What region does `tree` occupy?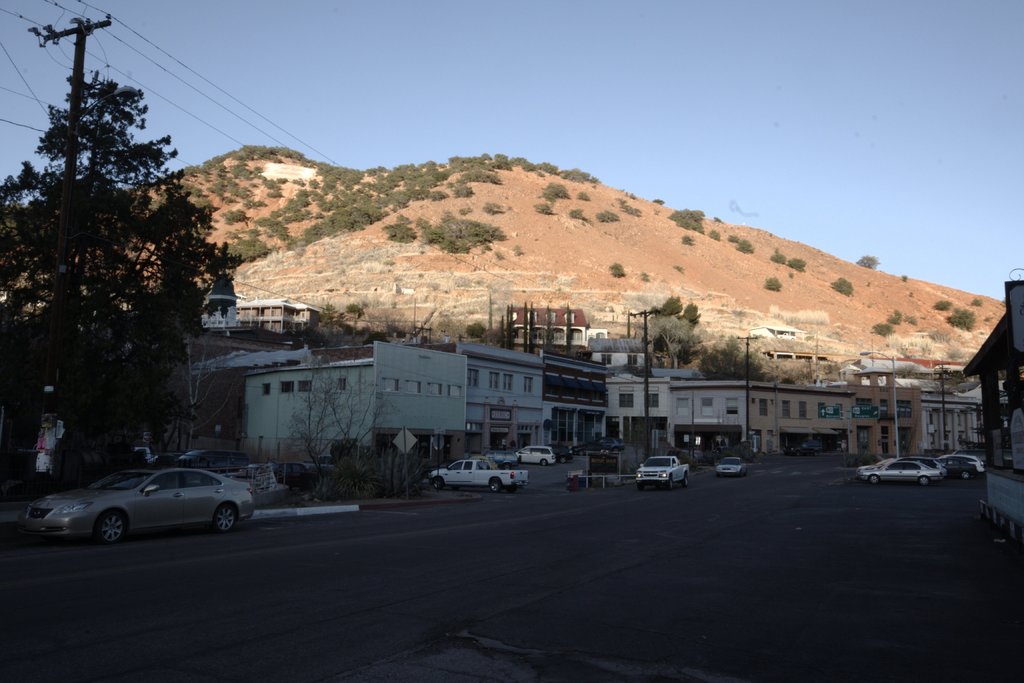
bbox=[344, 304, 366, 320].
